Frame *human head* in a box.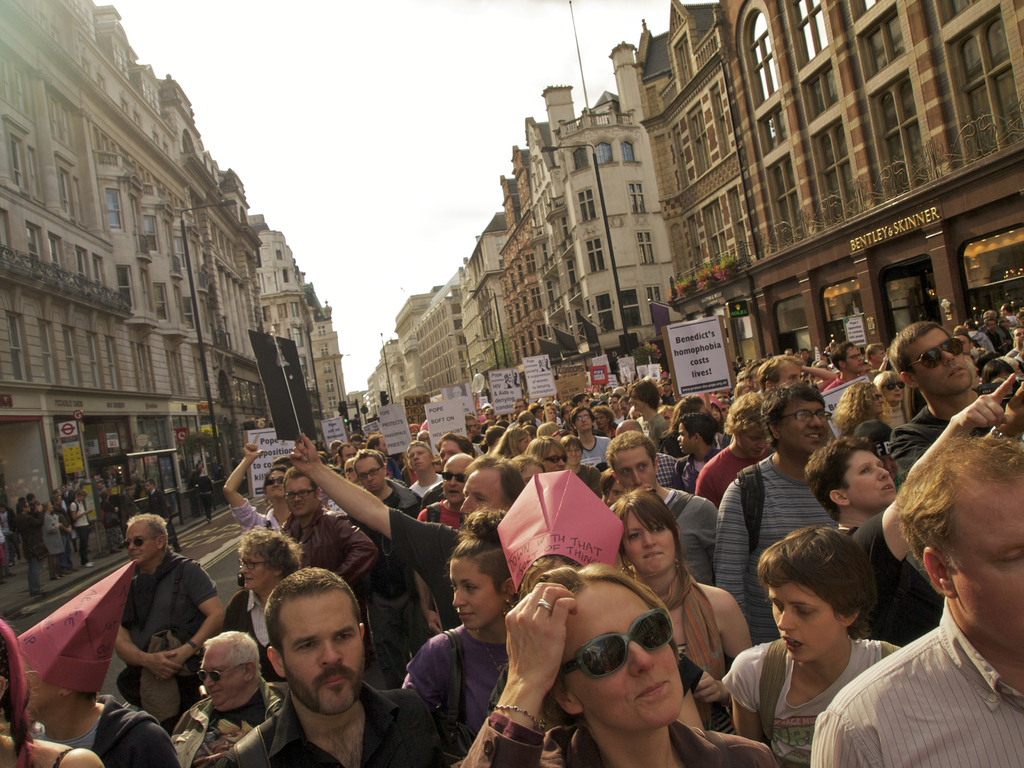
<bbox>141, 481, 157, 492</bbox>.
